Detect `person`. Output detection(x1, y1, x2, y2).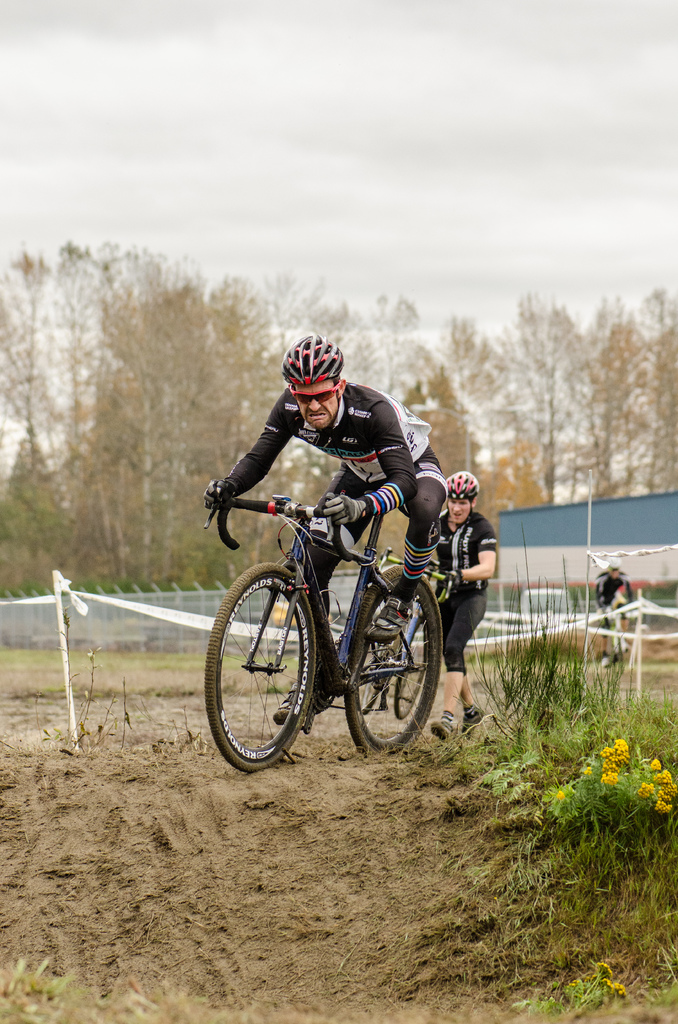
detection(593, 559, 634, 685).
